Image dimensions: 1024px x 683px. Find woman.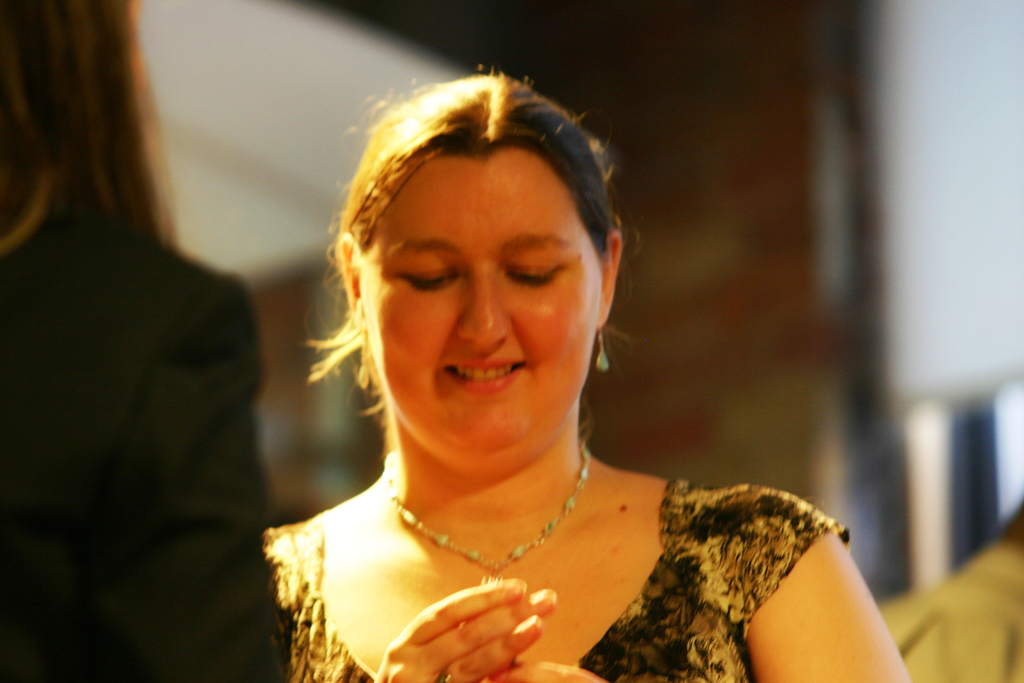
{"left": 231, "top": 34, "right": 858, "bottom": 682}.
